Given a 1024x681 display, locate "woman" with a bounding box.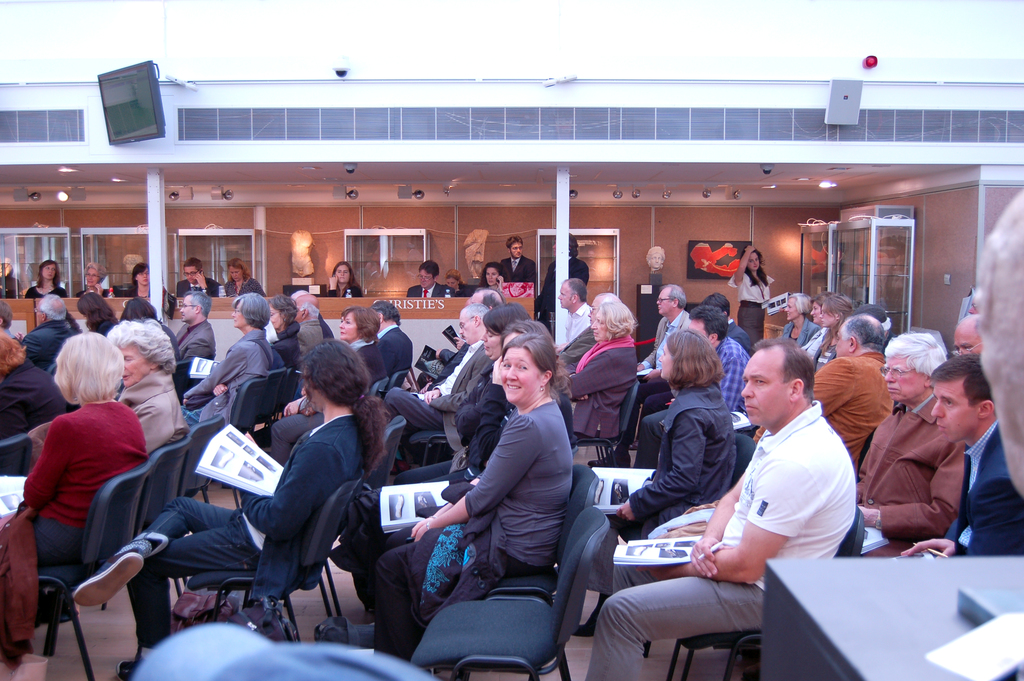
Located: <bbox>26, 263, 72, 303</bbox>.
